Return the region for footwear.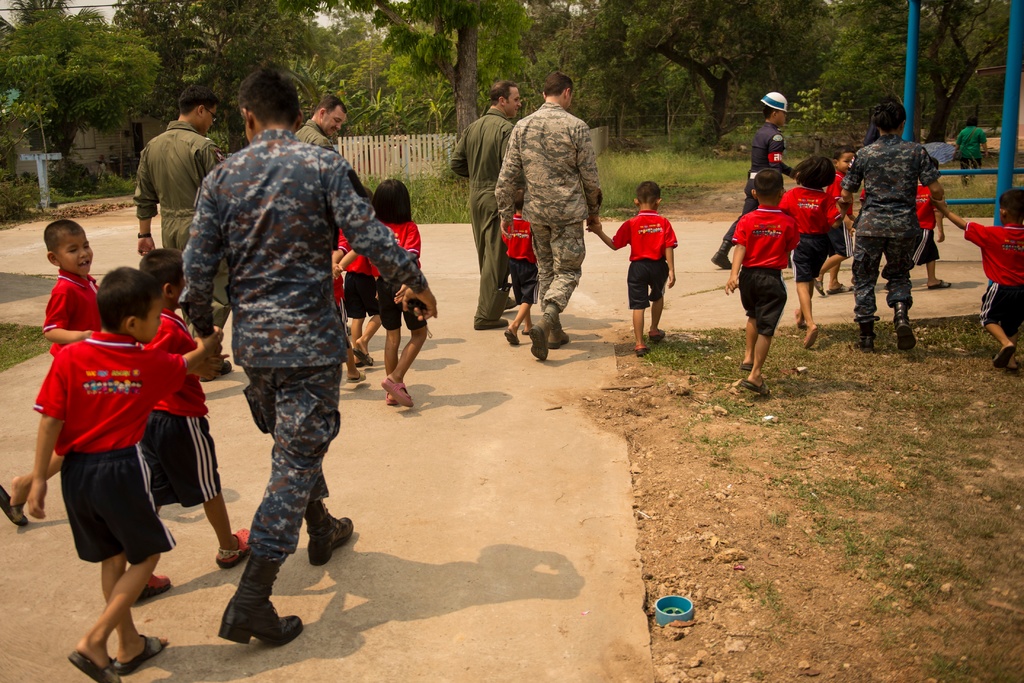
[x1=529, y1=324, x2=548, y2=361].
